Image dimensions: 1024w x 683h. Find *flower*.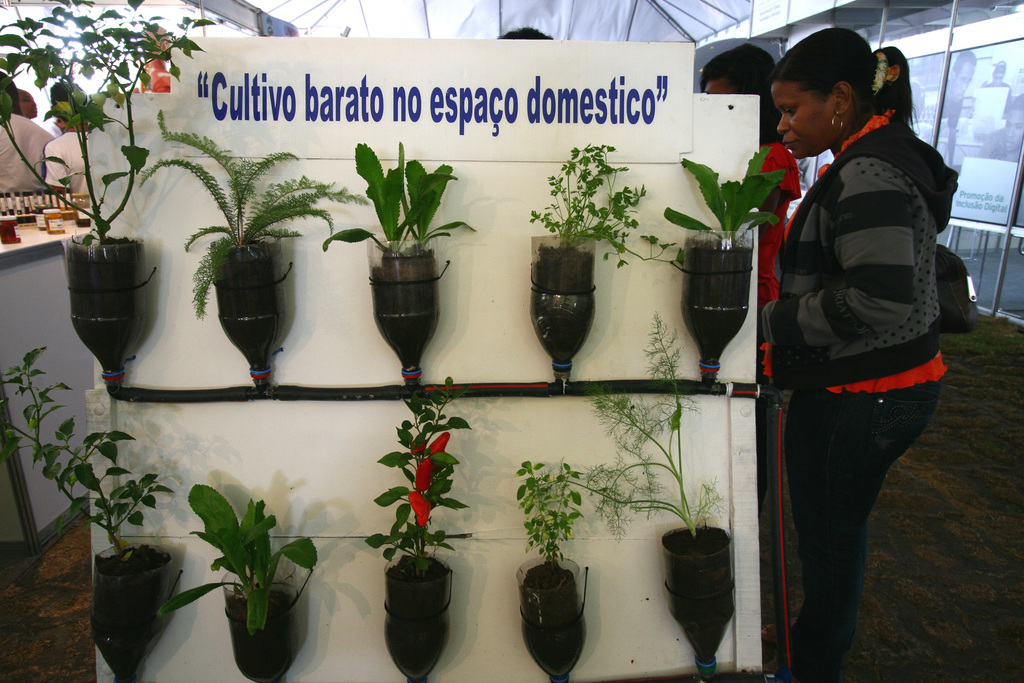
box(420, 454, 433, 491).
